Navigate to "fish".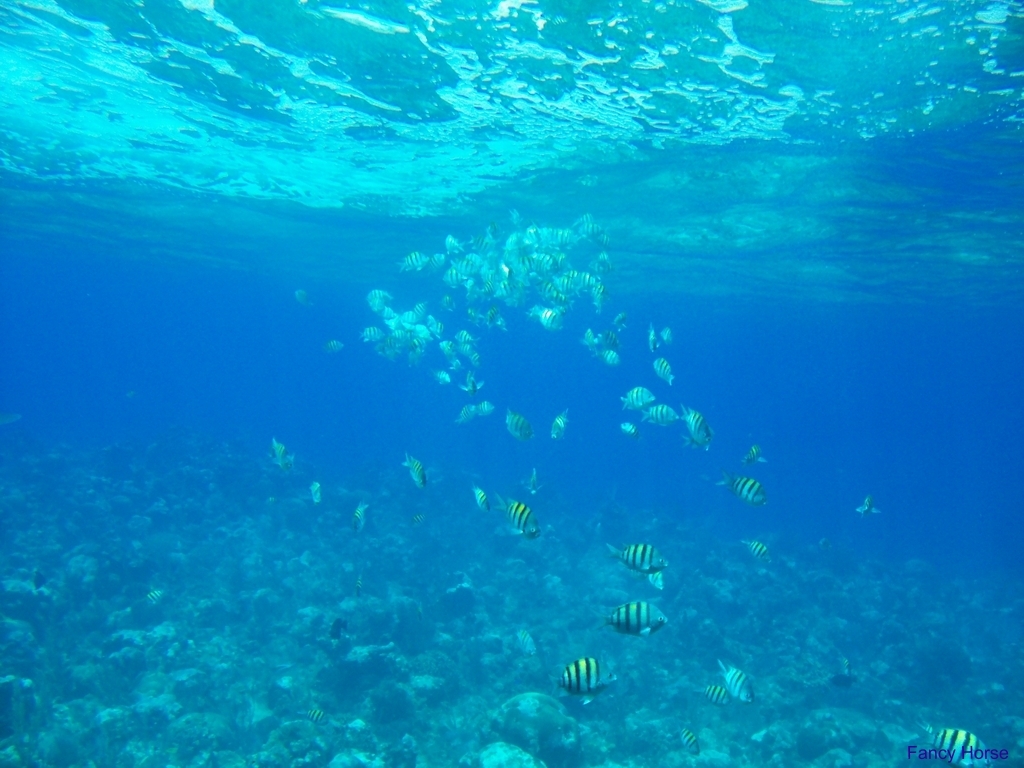
Navigation target: {"x1": 471, "y1": 401, "x2": 496, "y2": 419}.
